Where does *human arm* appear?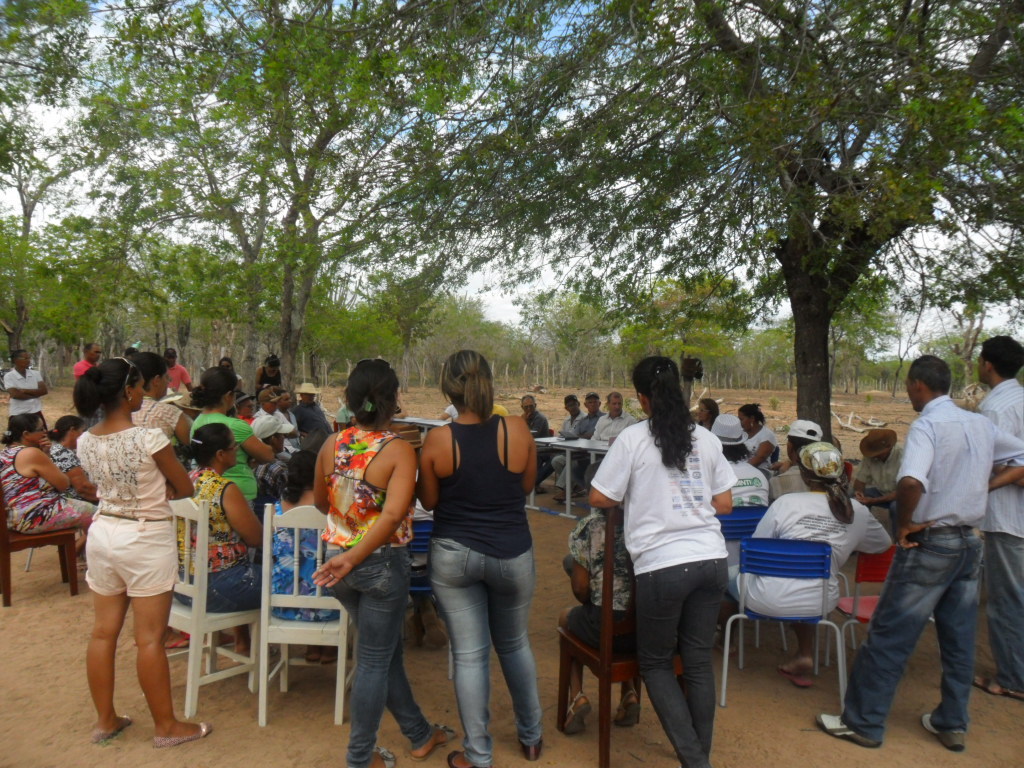
Appears at bbox=(36, 428, 57, 442).
